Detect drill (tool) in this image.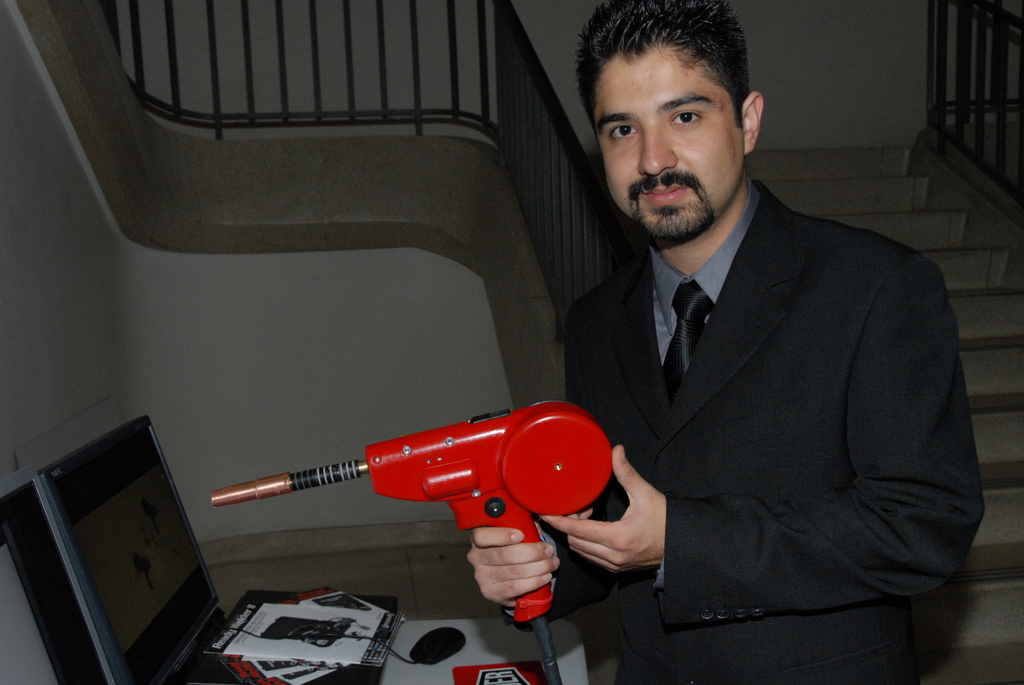
Detection: 200, 398, 628, 611.
